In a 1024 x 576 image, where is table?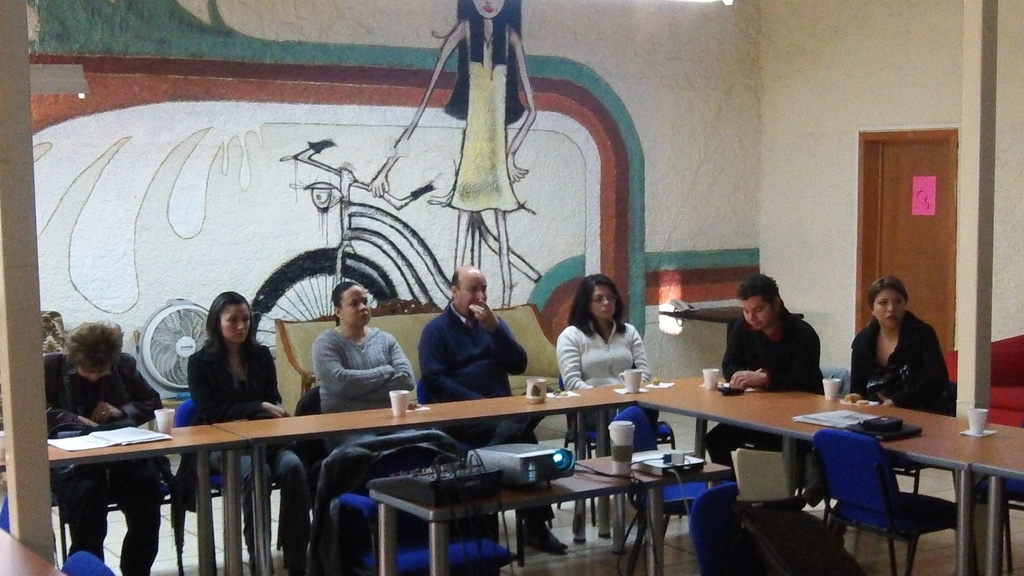
{"left": 219, "top": 378, "right": 639, "bottom": 575}.
